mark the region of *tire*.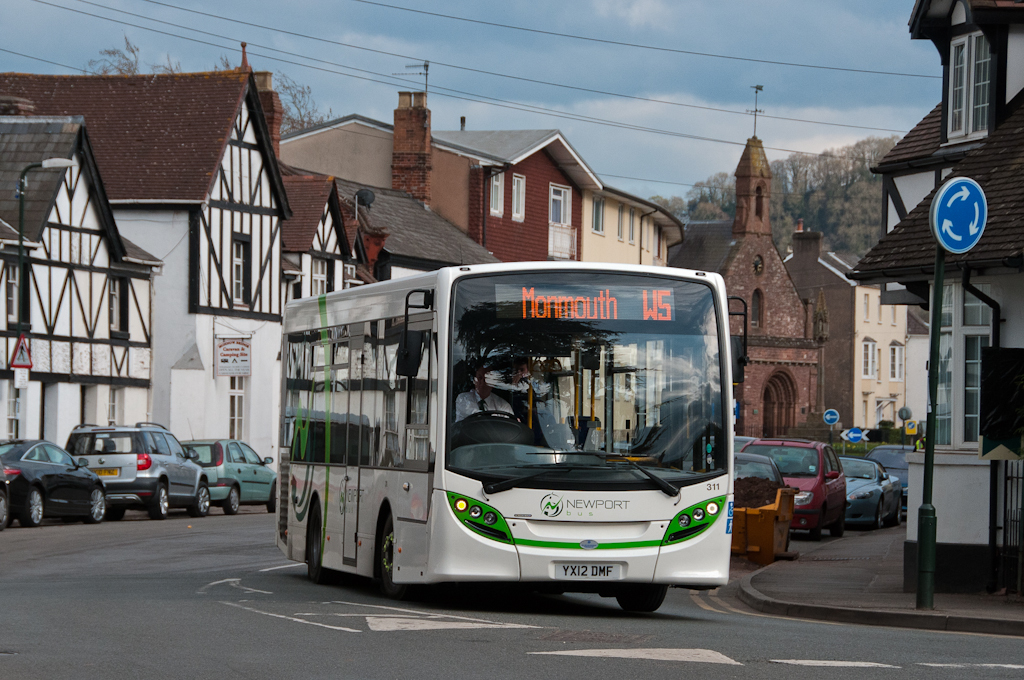
Region: 0 490 10 534.
